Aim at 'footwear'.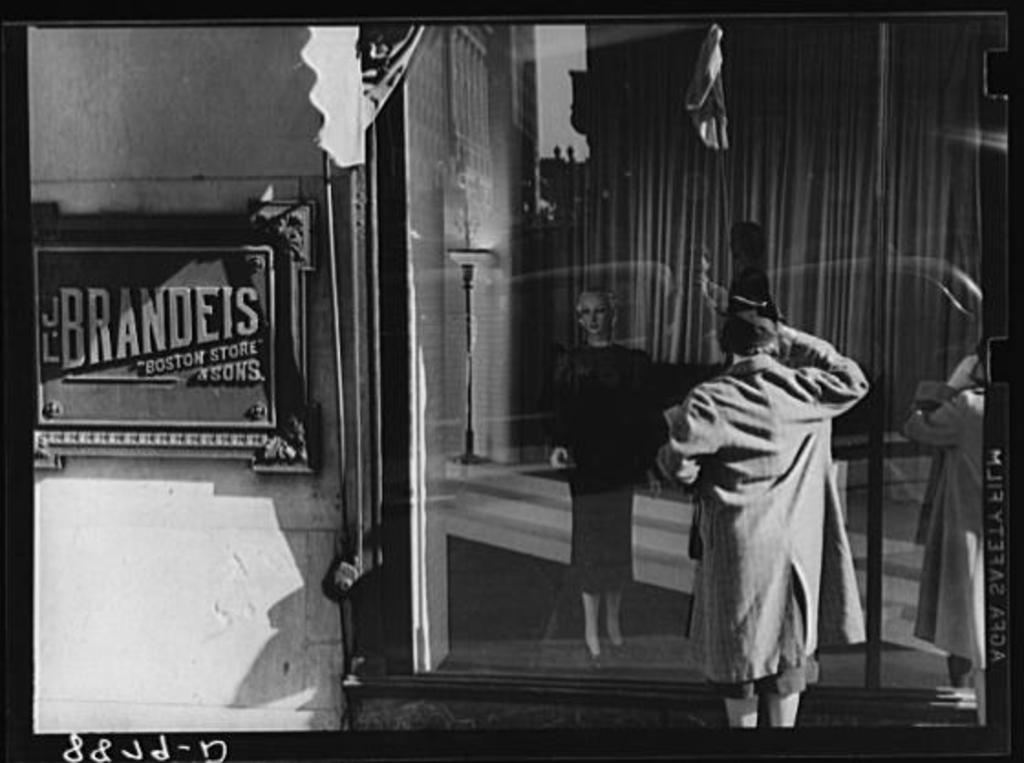
Aimed at 603 637 624 662.
